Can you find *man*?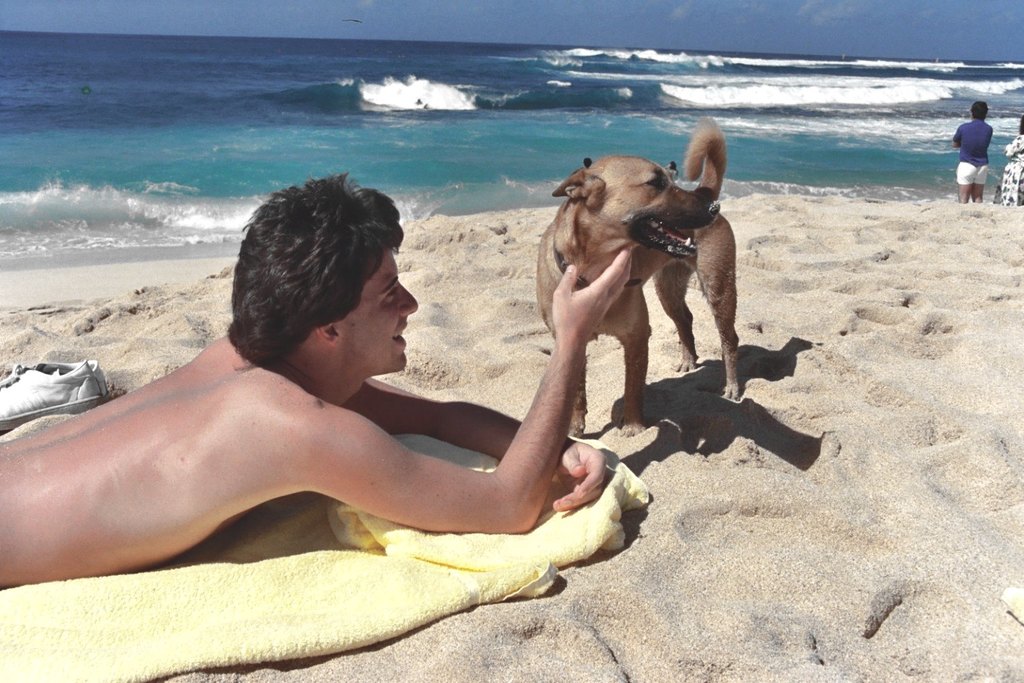
Yes, bounding box: BBox(0, 165, 641, 601).
